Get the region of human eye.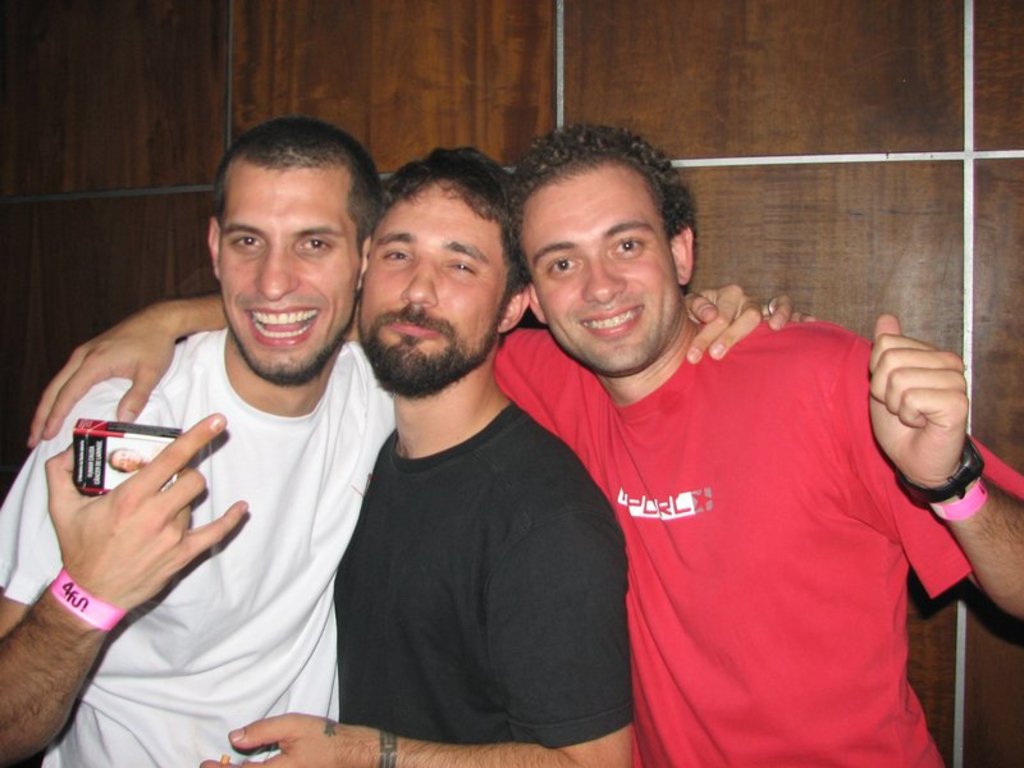
rect(611, 227, 653, 264).
